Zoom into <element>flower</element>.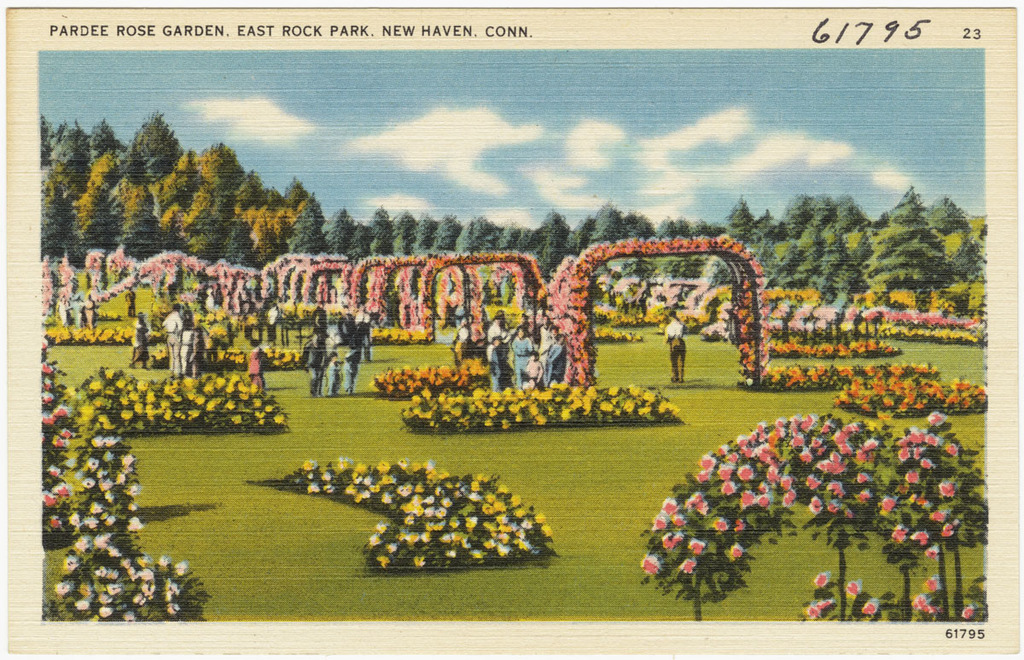
Zoom target: x1=859, y1=596, x2=881, y2=613.
